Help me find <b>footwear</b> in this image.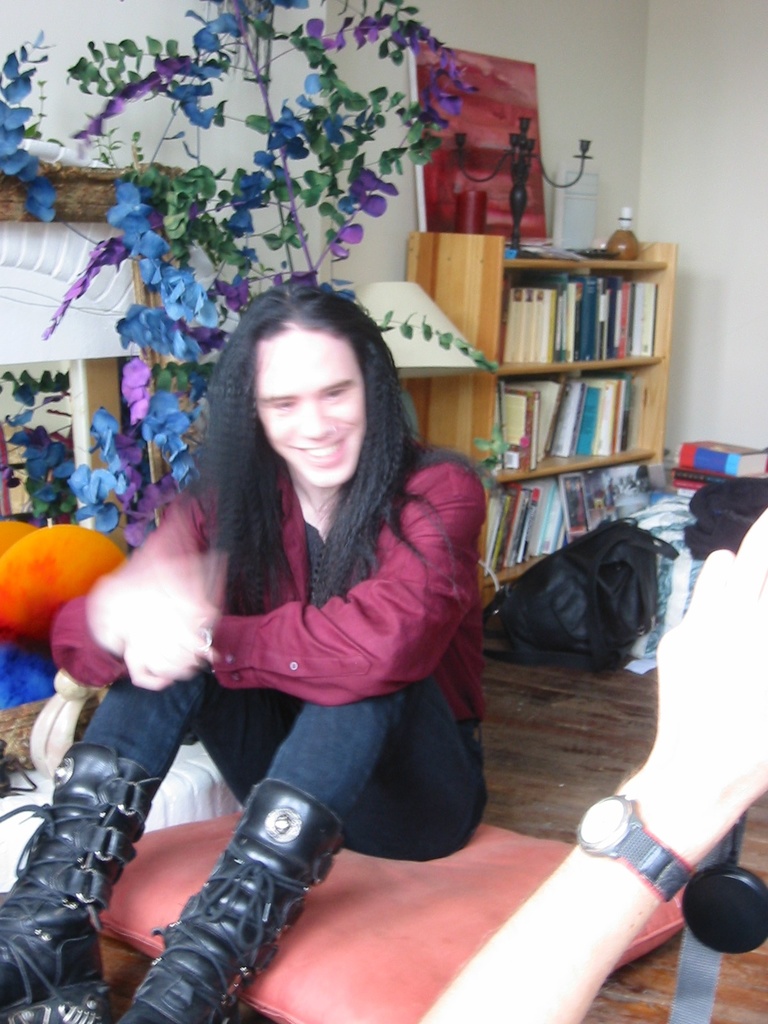
Found it: 118/780/348/1023.
